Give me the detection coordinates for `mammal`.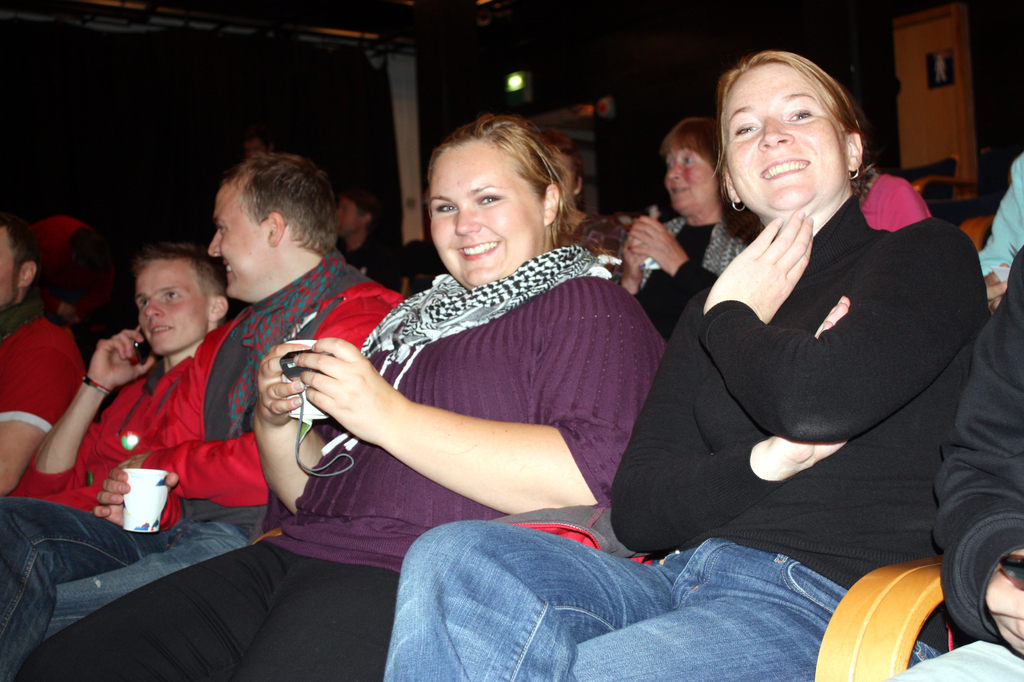
(left=336, top=187, right=418, bottom=304).
